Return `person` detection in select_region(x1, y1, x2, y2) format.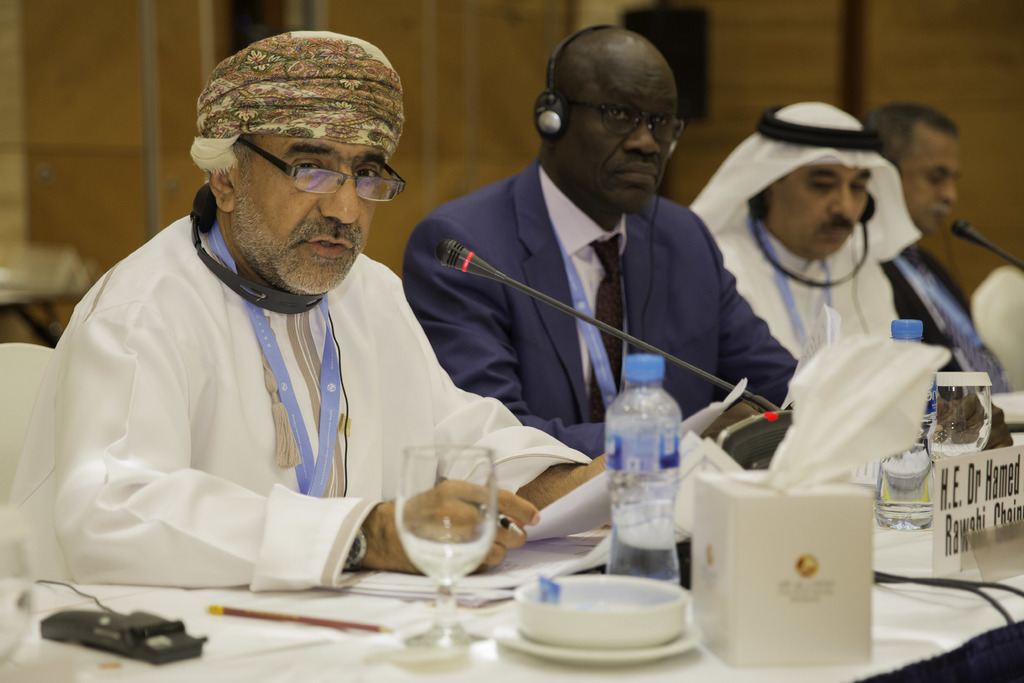
select_region(865, 99, 1015, 390).
